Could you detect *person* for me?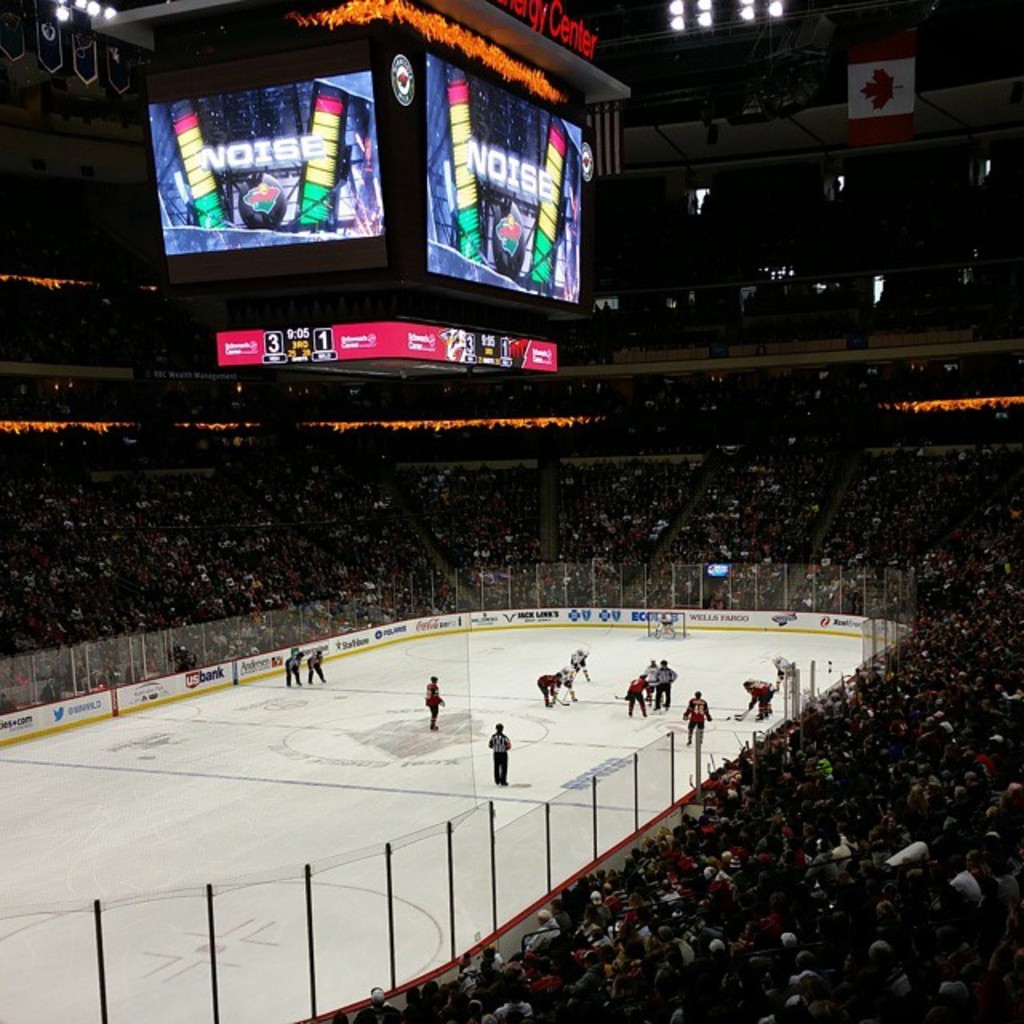
Detection result: <box>624,666,650,717</box>.
